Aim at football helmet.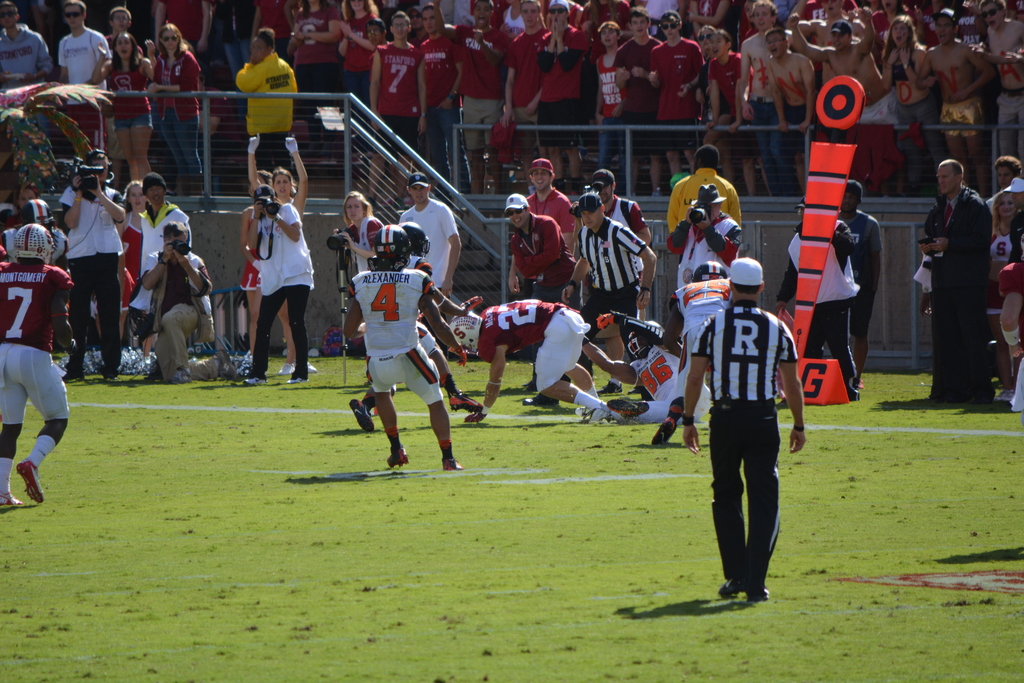
Aimed at 372,224,412,270.
